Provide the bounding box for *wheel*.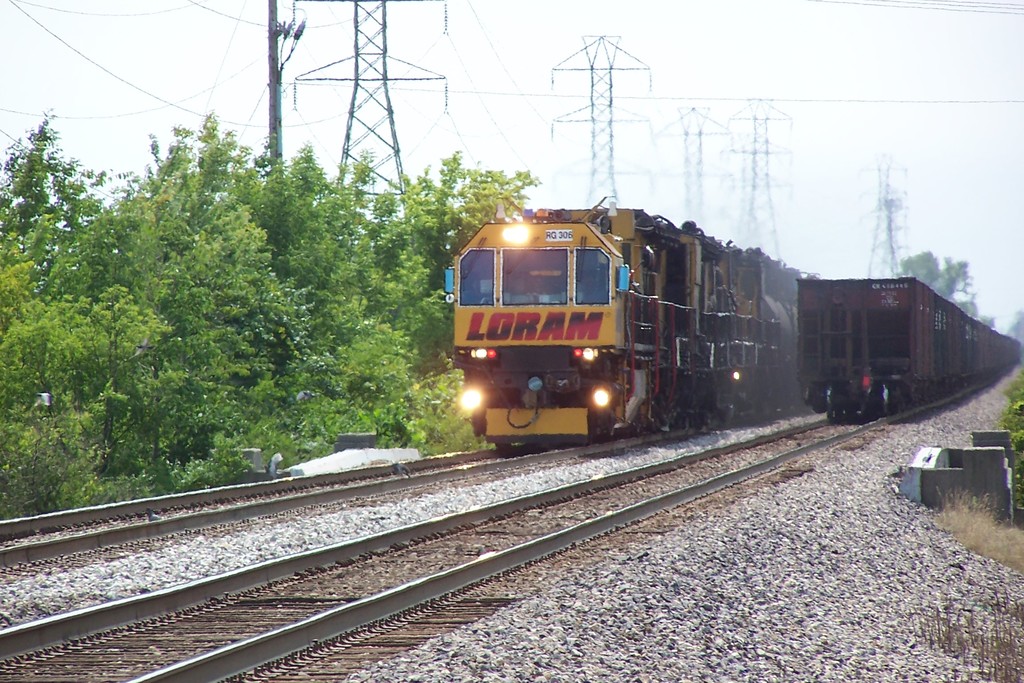
{"x1": 602, "y1": 414, "x2": 616, "y2": 438}.
